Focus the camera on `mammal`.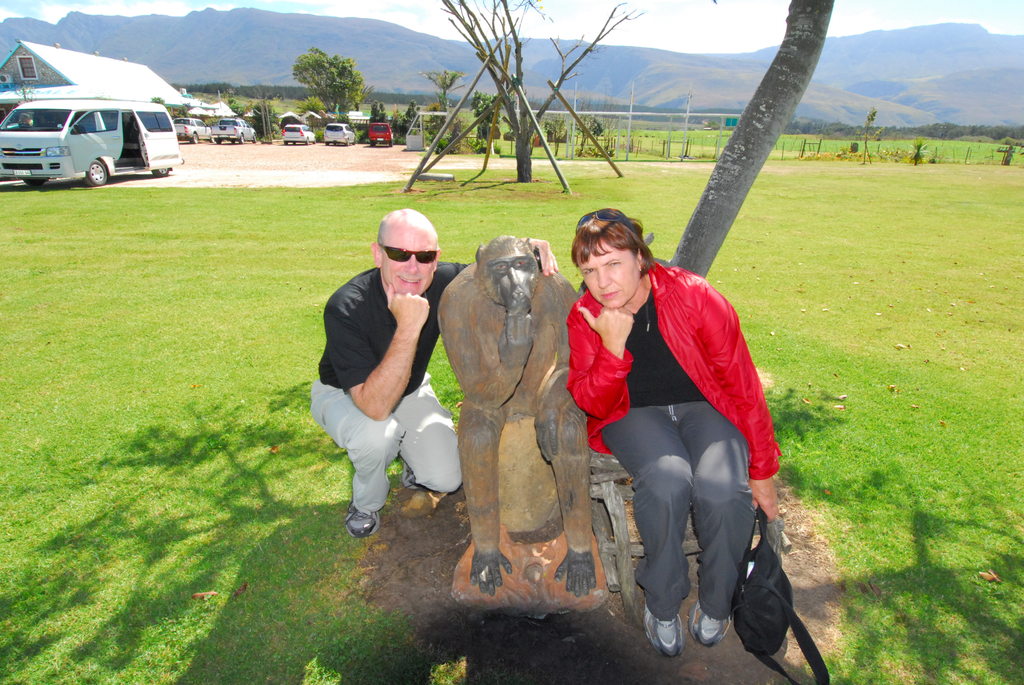
Focus region: detection(564, 203, 788, 659).
